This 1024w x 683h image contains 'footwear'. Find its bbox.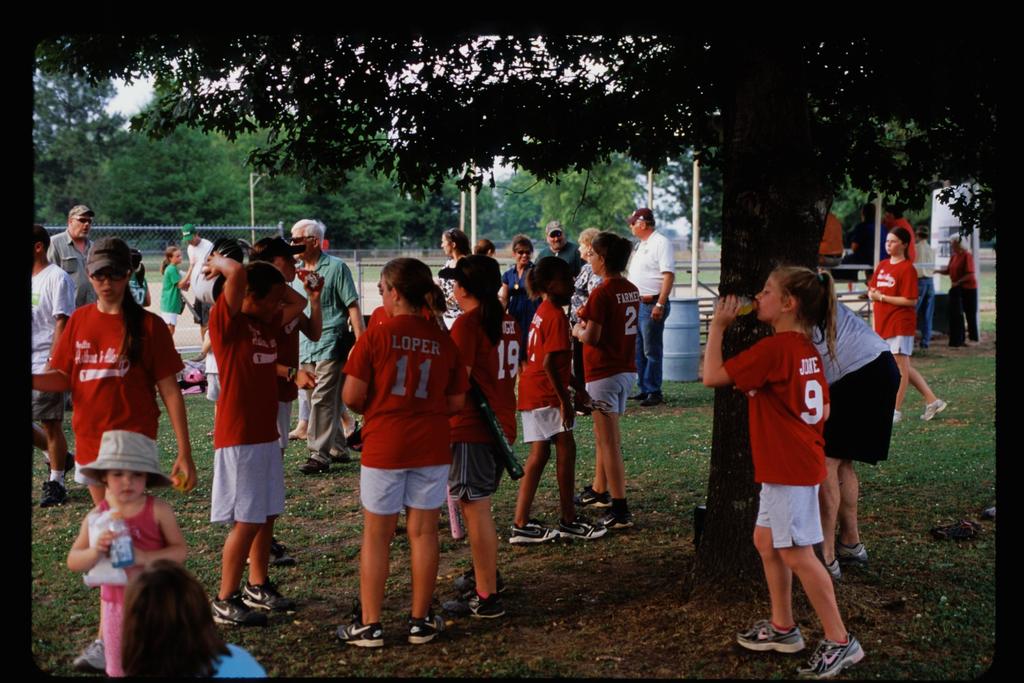
333/611/380/652.
